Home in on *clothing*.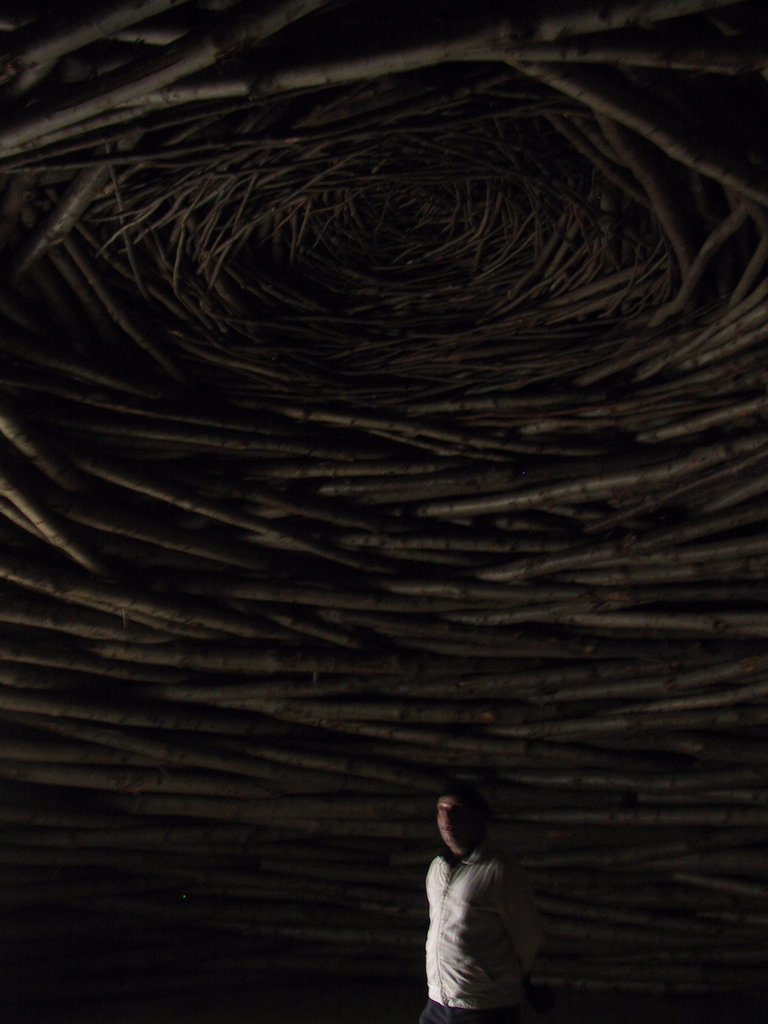
Homed in at locate(417, 845, 544, 1023).
